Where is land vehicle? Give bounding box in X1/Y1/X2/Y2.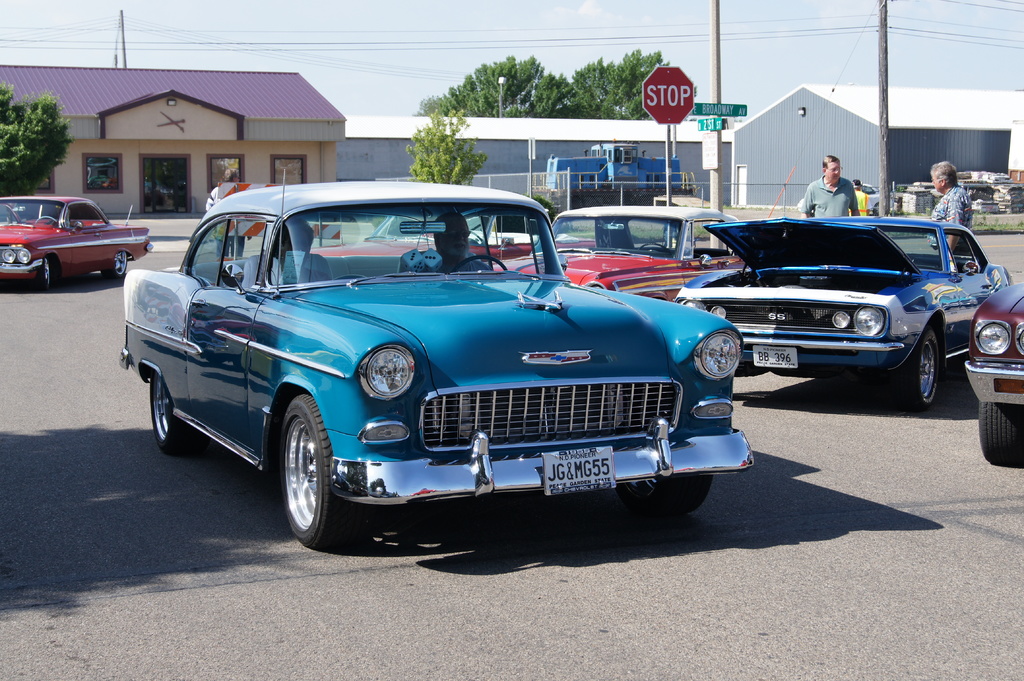
120/172/740/550.
